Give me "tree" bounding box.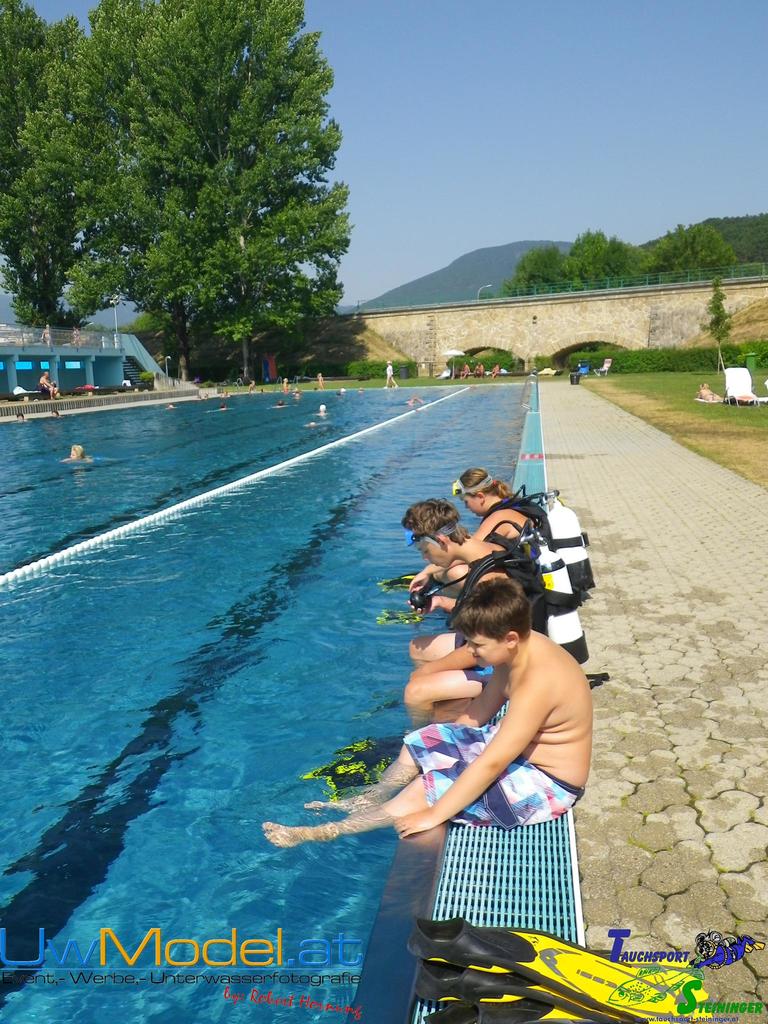
select_region(0, 0, 88, 332).
